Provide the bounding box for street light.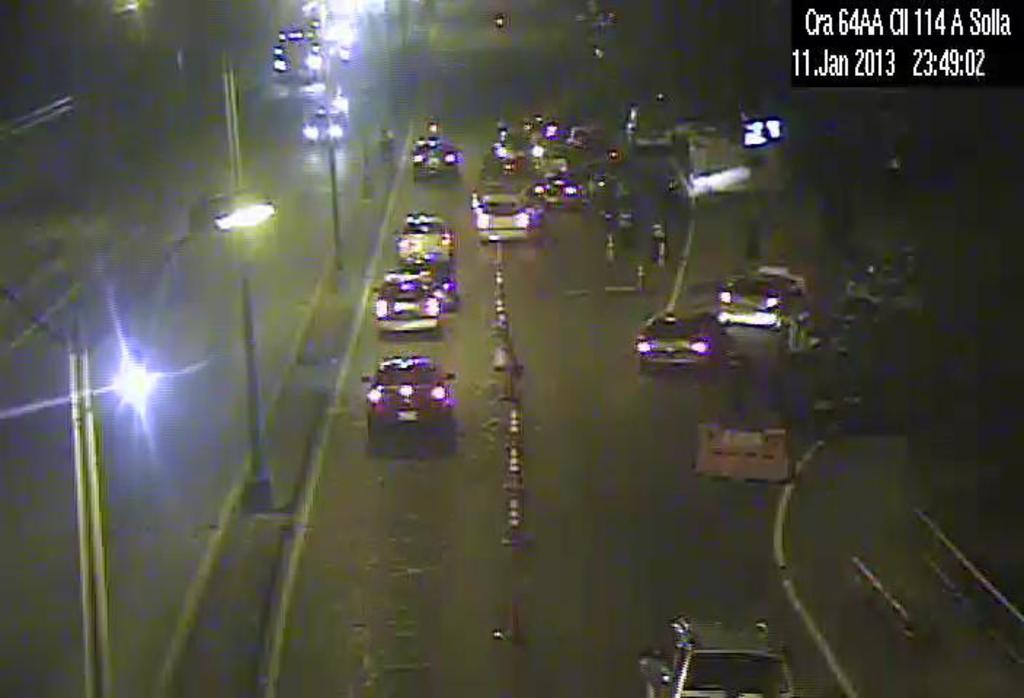
212, 188, 272, 512.
